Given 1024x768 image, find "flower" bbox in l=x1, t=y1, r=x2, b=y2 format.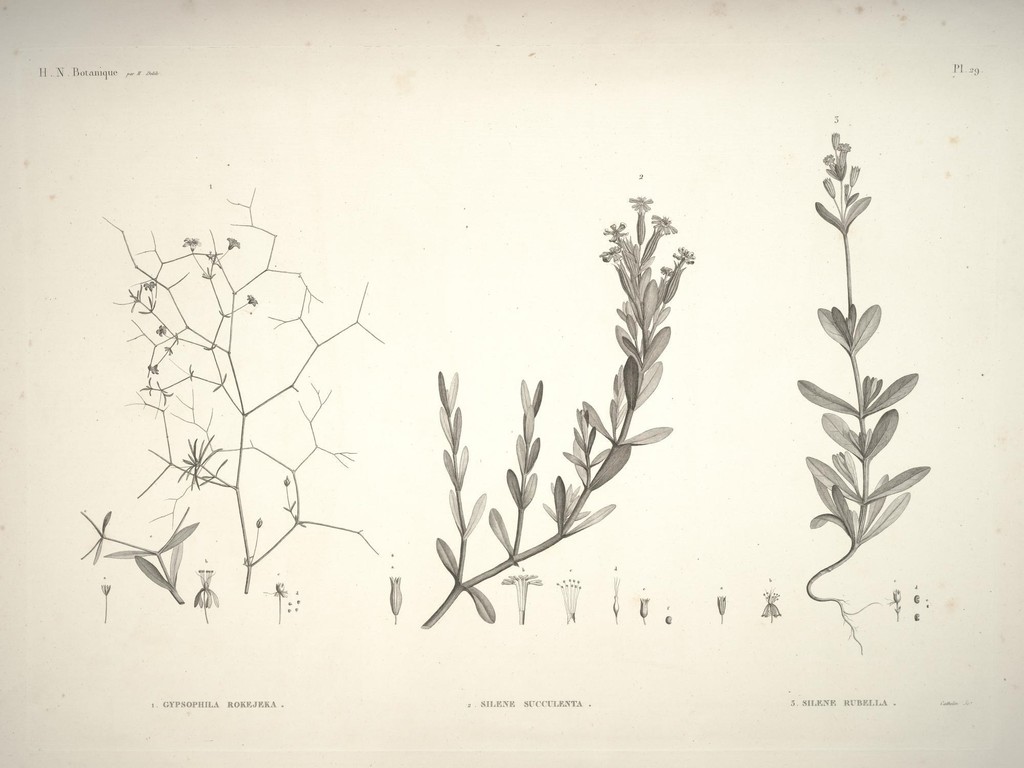
l=630, t=192, r=652, b=246.
